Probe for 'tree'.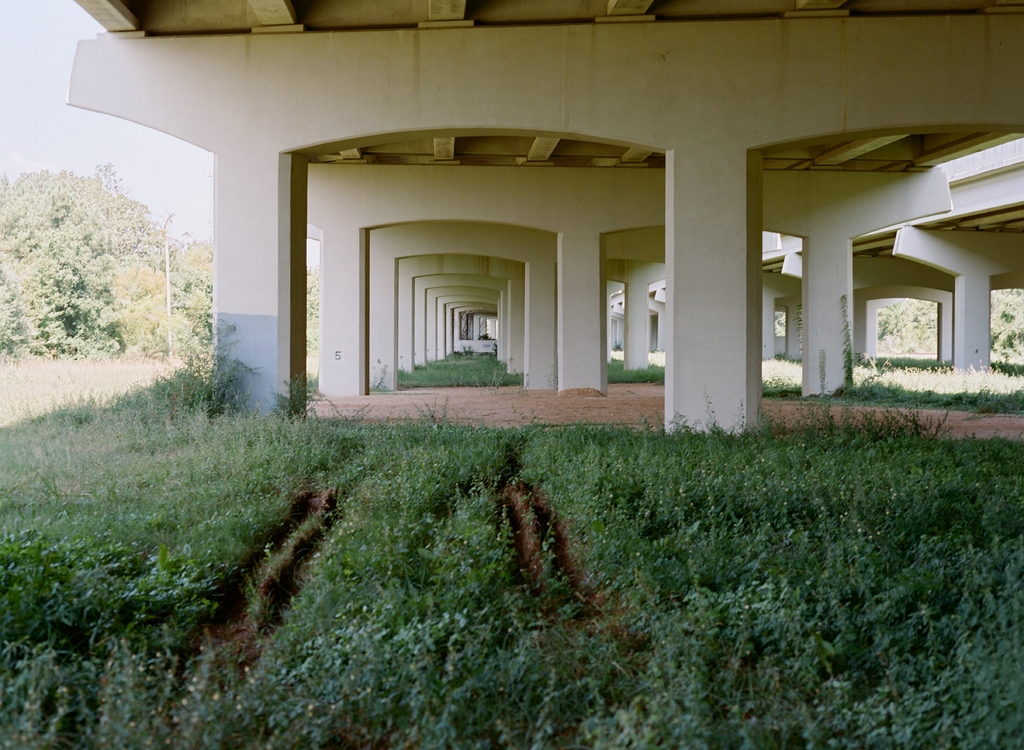
Probe result: [168, 230, 325, 366].
